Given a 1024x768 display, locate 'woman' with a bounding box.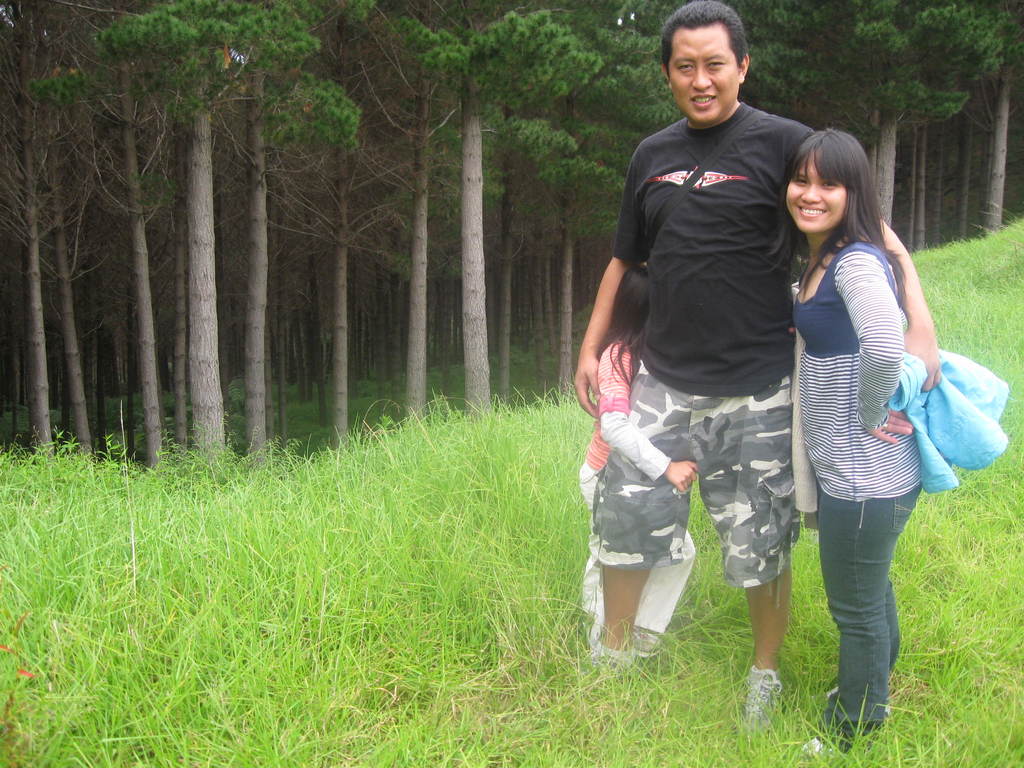
Located: bbox(756, 108, 965, 703).
